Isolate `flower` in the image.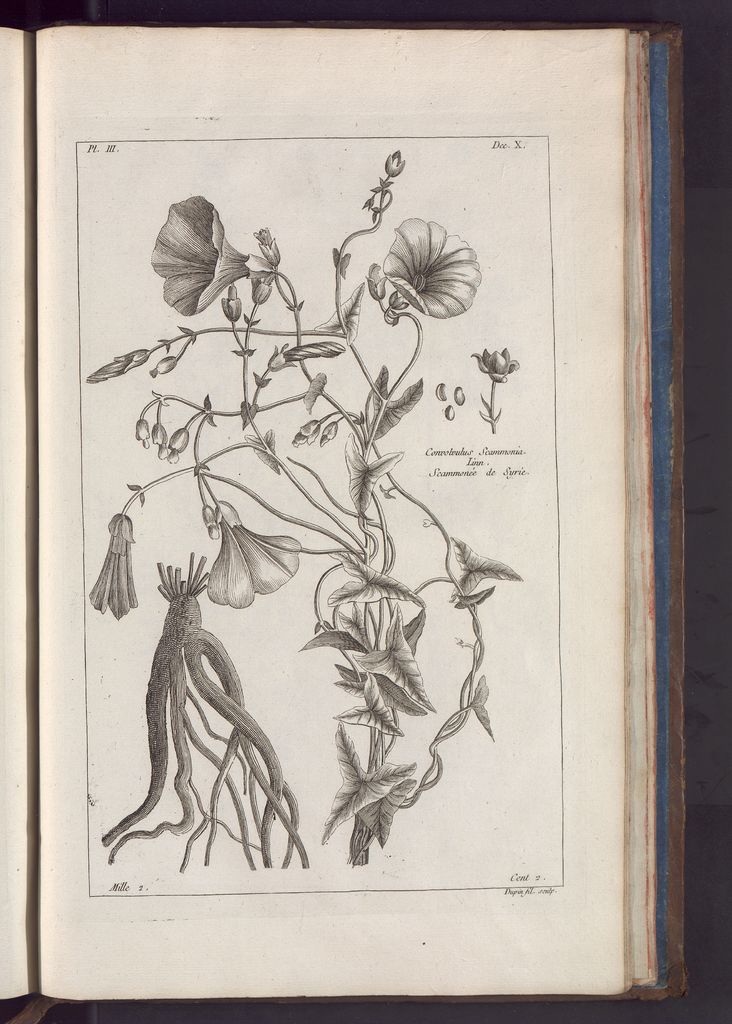
Isolated region: crop(136, 417, 150, 451).
